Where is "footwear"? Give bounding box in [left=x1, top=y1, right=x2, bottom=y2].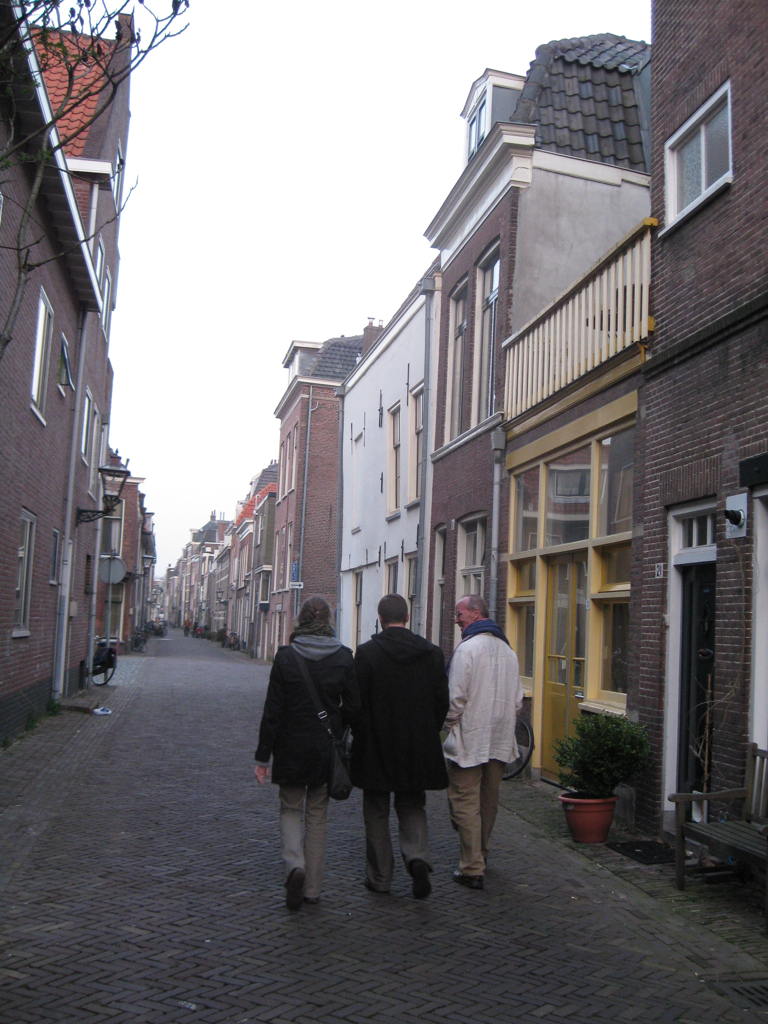
[left=449, top=869, right=485, bottom=891].
